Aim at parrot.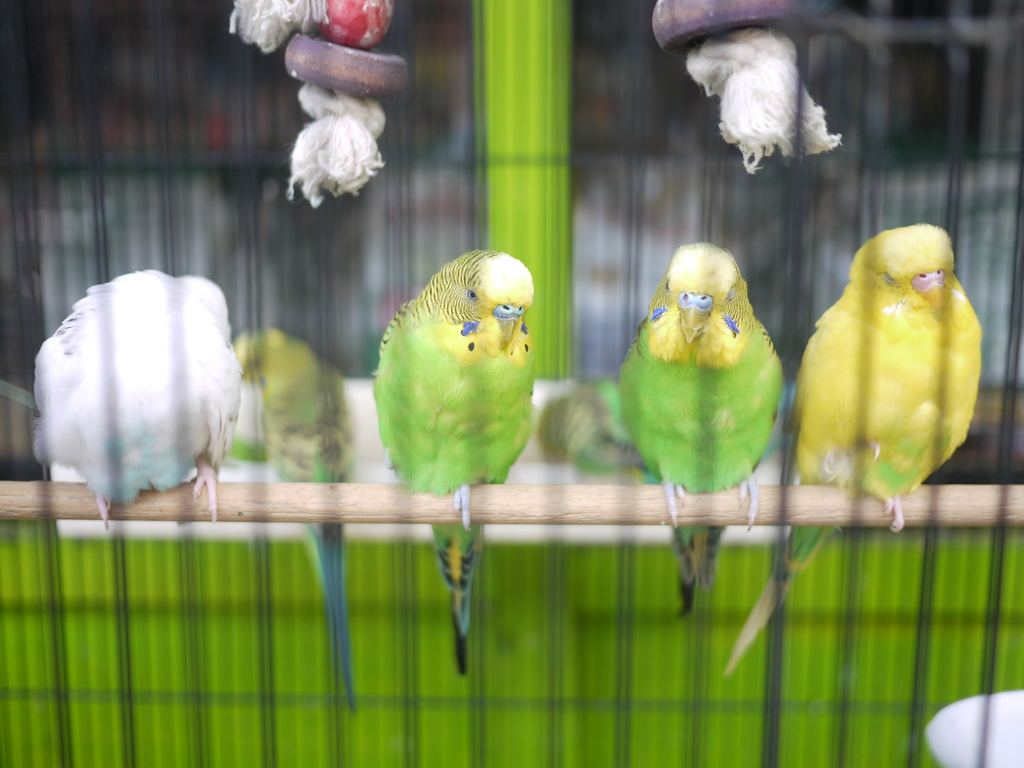
Aimed at locate(721, 220, 978, 680).
